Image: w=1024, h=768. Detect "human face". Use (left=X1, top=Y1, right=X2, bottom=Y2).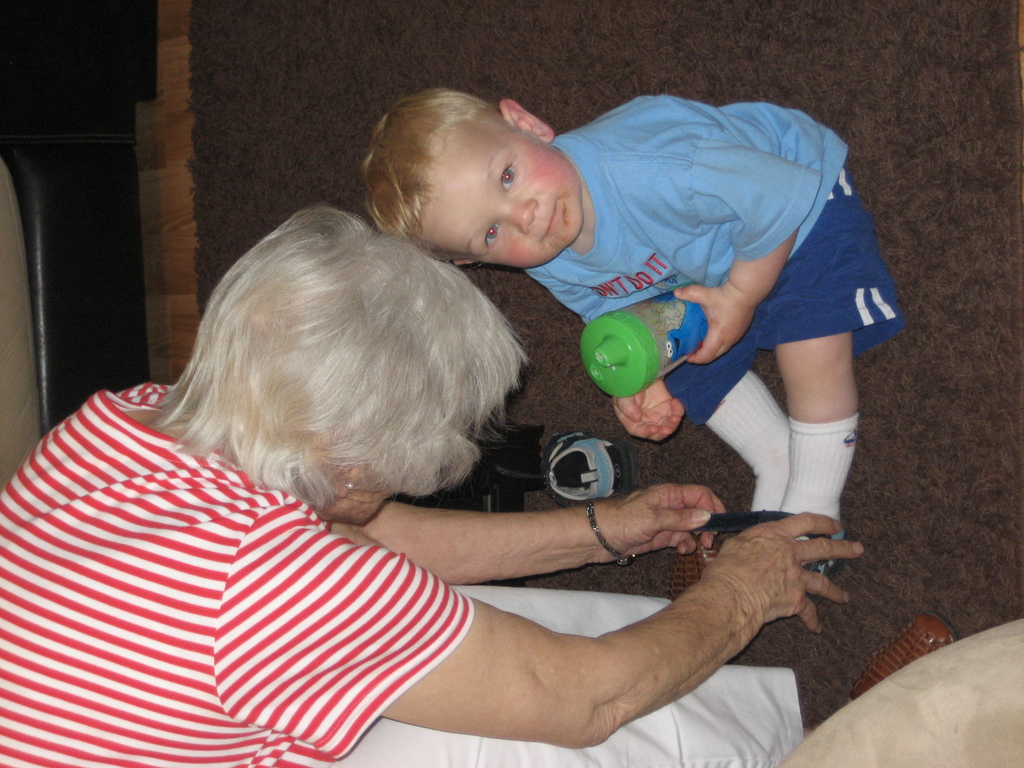
(left=417, top=122, right=585, bottom=271).
